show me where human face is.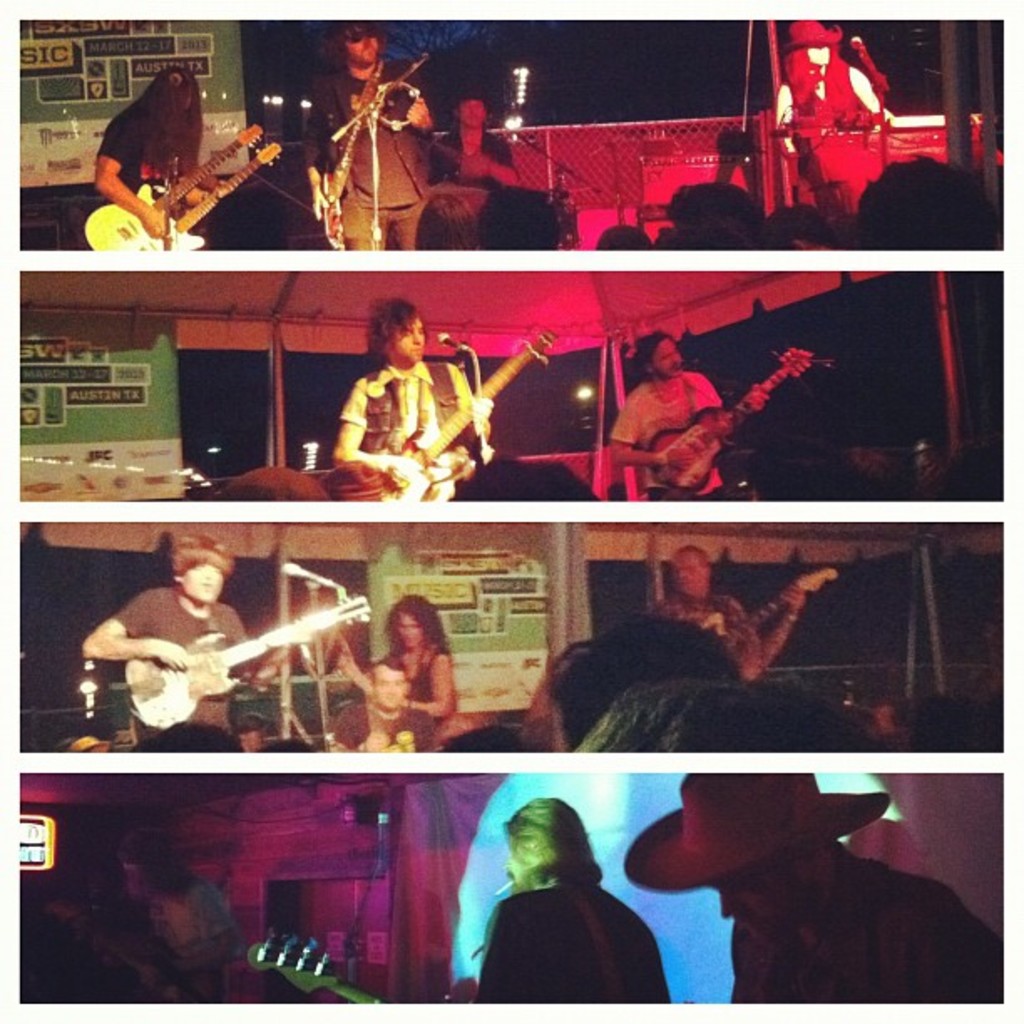
human face is at left=397, top=609, right=428, bottom=648.
